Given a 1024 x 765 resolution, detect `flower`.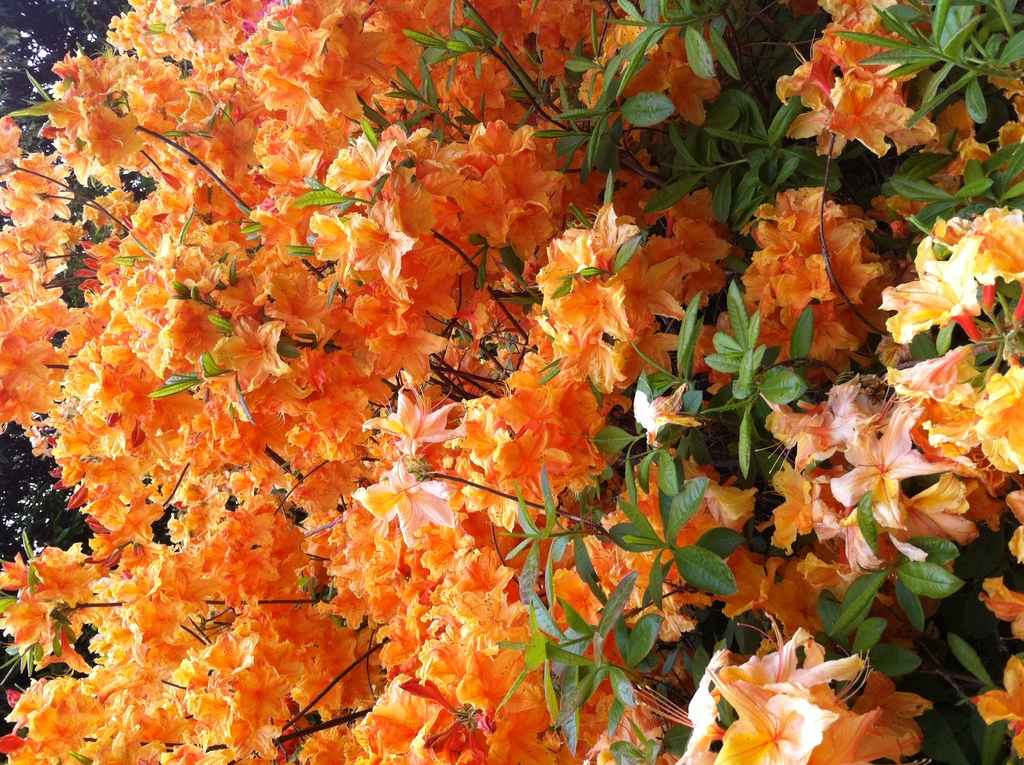
<box>361,453,451,549</box>.
